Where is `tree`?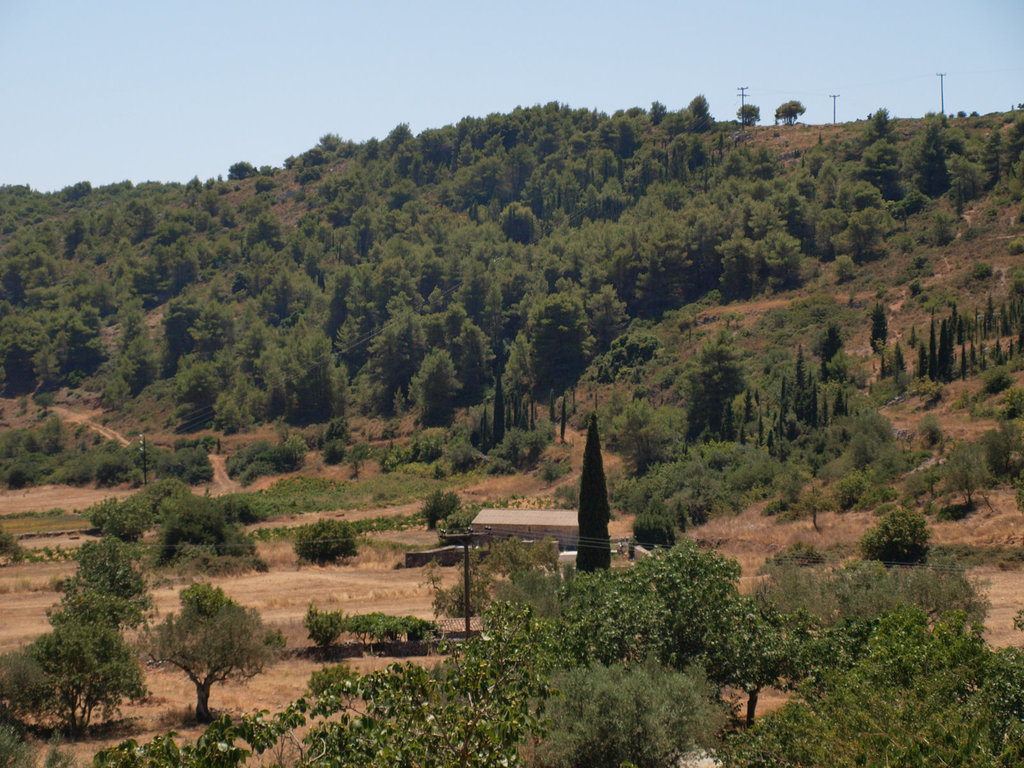
[x1=734, y1=100, x2=761, y2=131].
